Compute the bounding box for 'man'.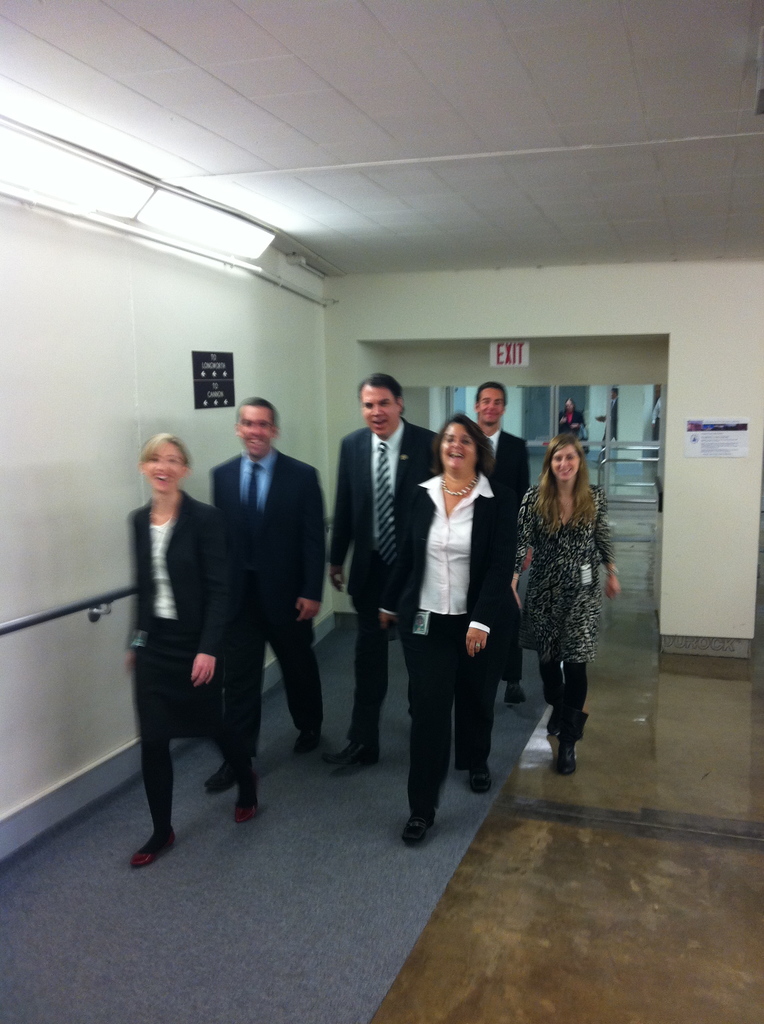
127/382/338/847.
